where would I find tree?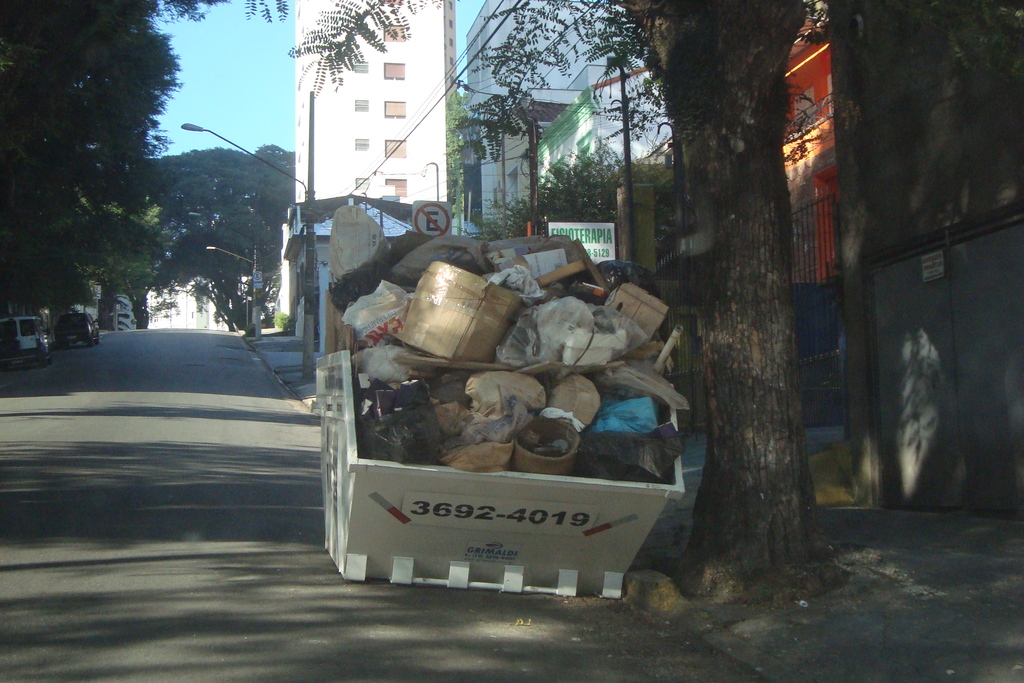
At box(499, 4, 824, 563).
